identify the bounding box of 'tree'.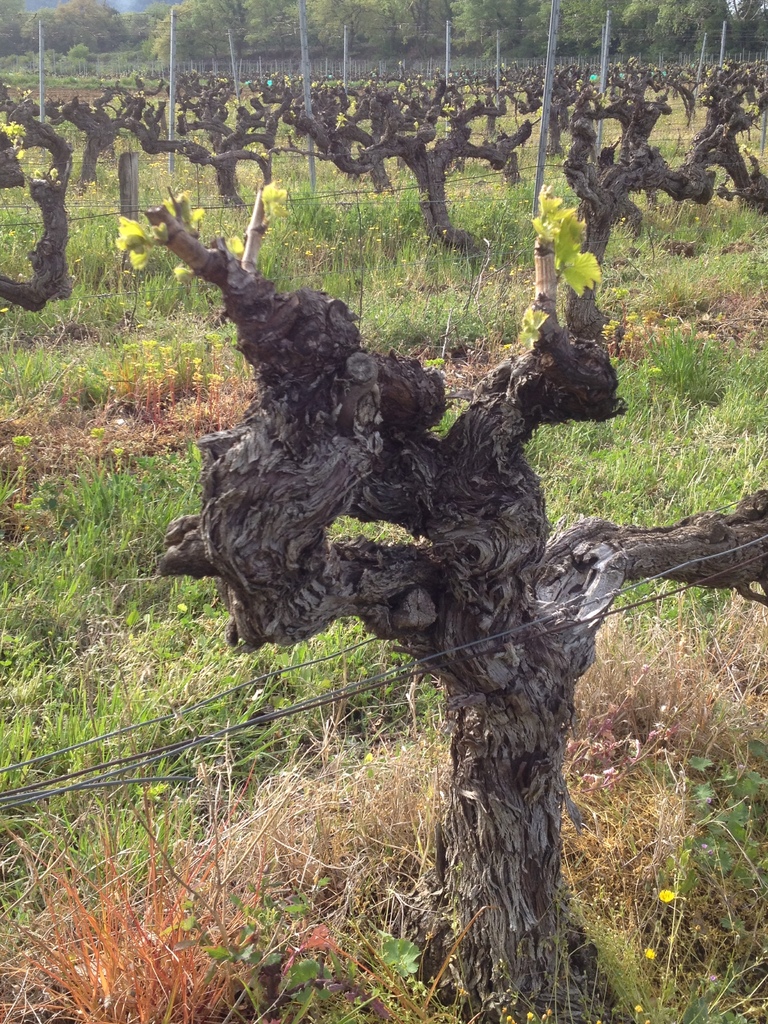
{"x1": 326, "y1": 0, "x2": 374, "y2": 72}.
